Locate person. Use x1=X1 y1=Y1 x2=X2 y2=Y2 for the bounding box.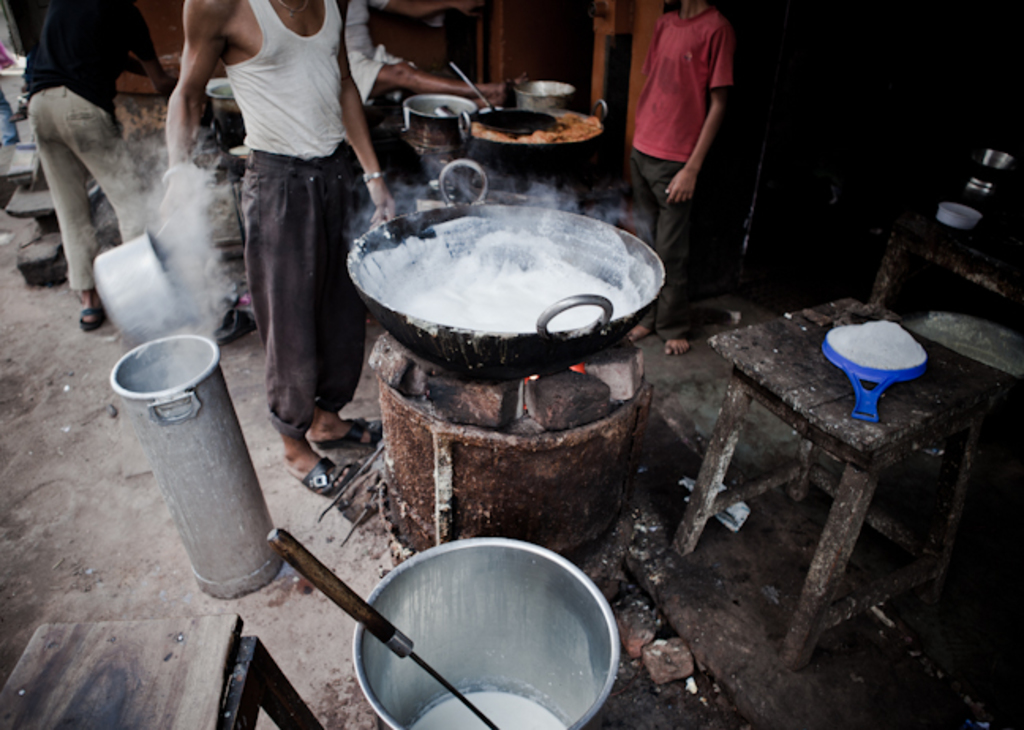
x1=0 y1=81 x2=25 y2=246.
